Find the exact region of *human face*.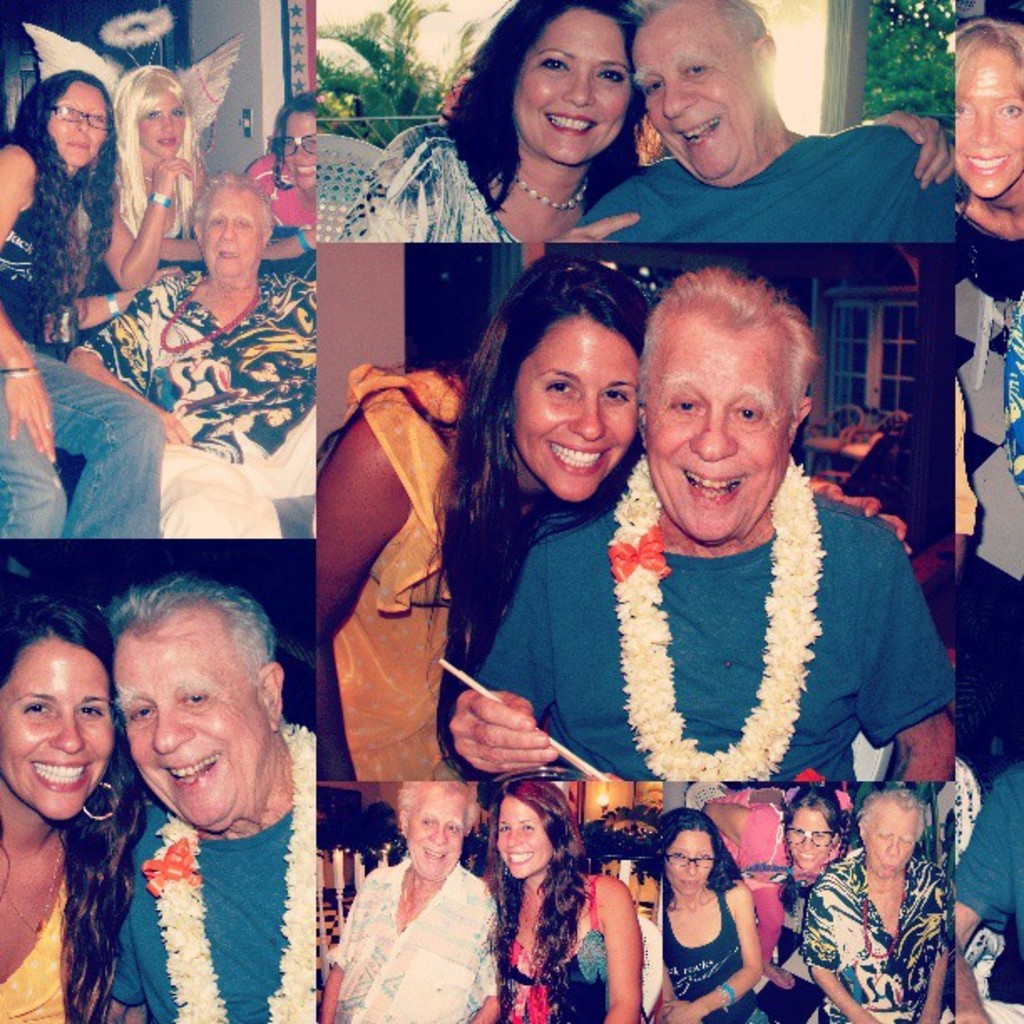
Exact region: (47,80,107,167).
